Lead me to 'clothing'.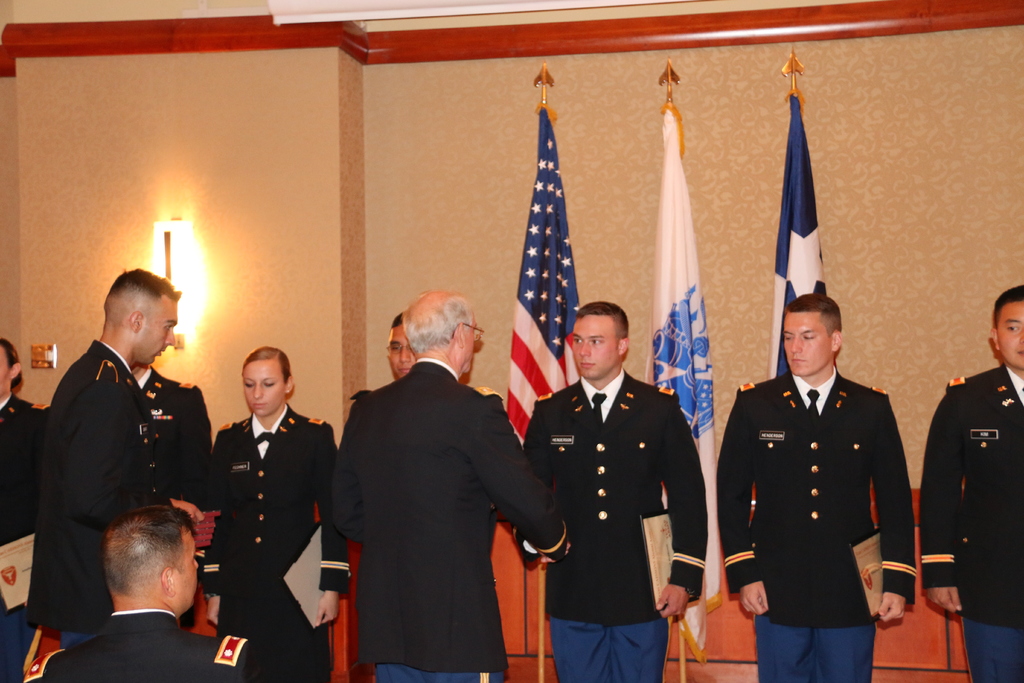
Lead to 756, 612, 874, 682.
